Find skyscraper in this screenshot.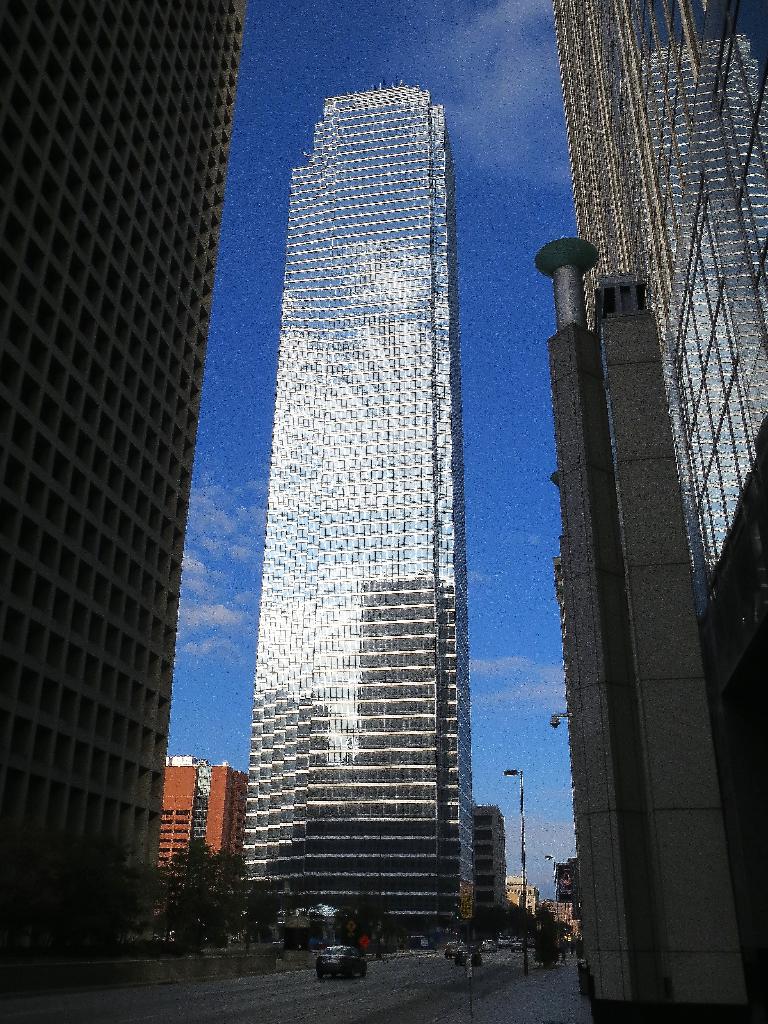
The bounding box for skyscraper is (552, 0, 767, 1021).
